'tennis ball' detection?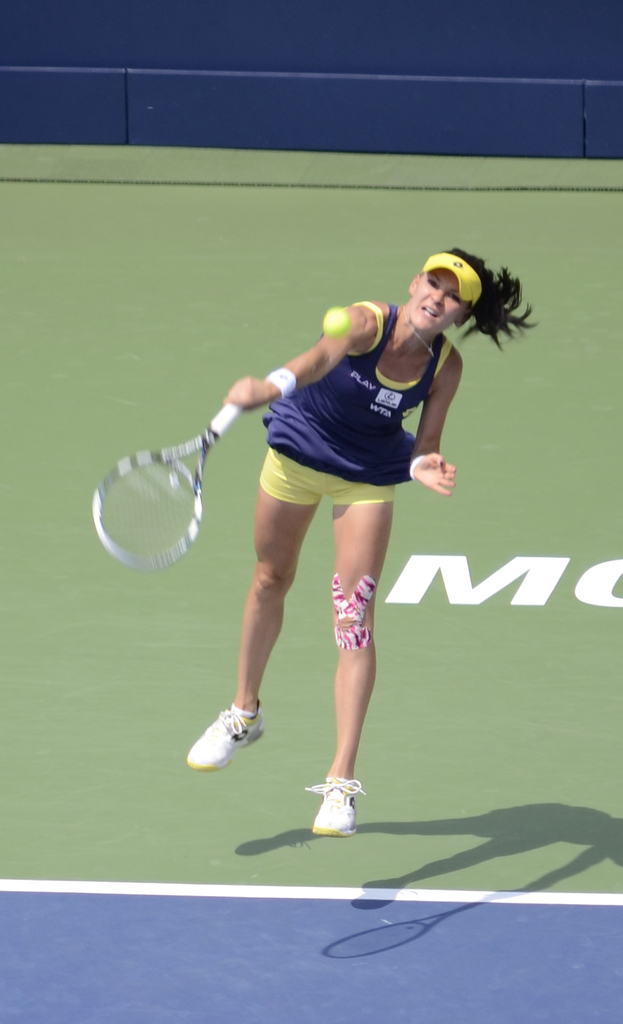
l=323, t=307, r=347, b=338
